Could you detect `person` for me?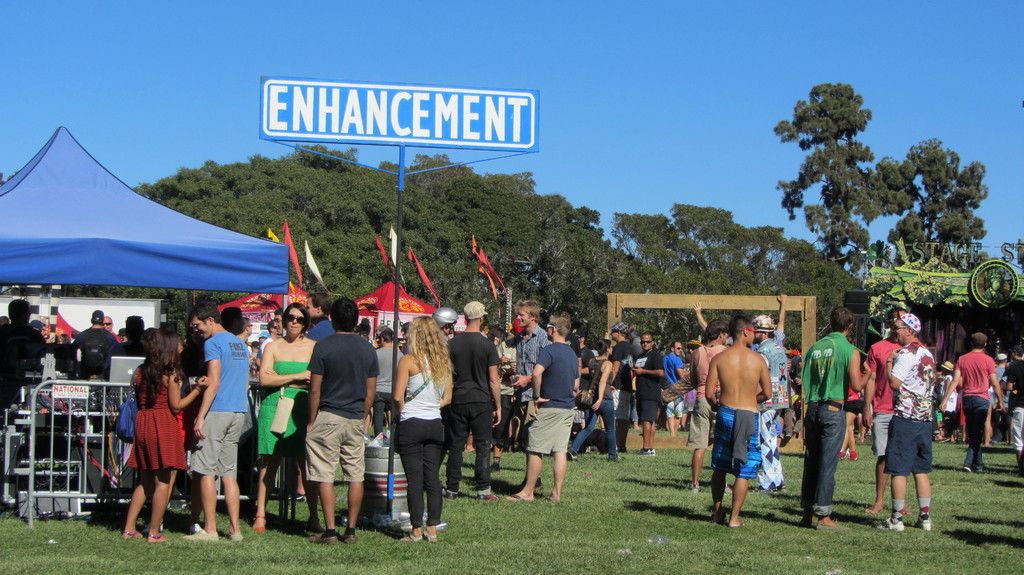
Detection result: 623 332 666 457.
